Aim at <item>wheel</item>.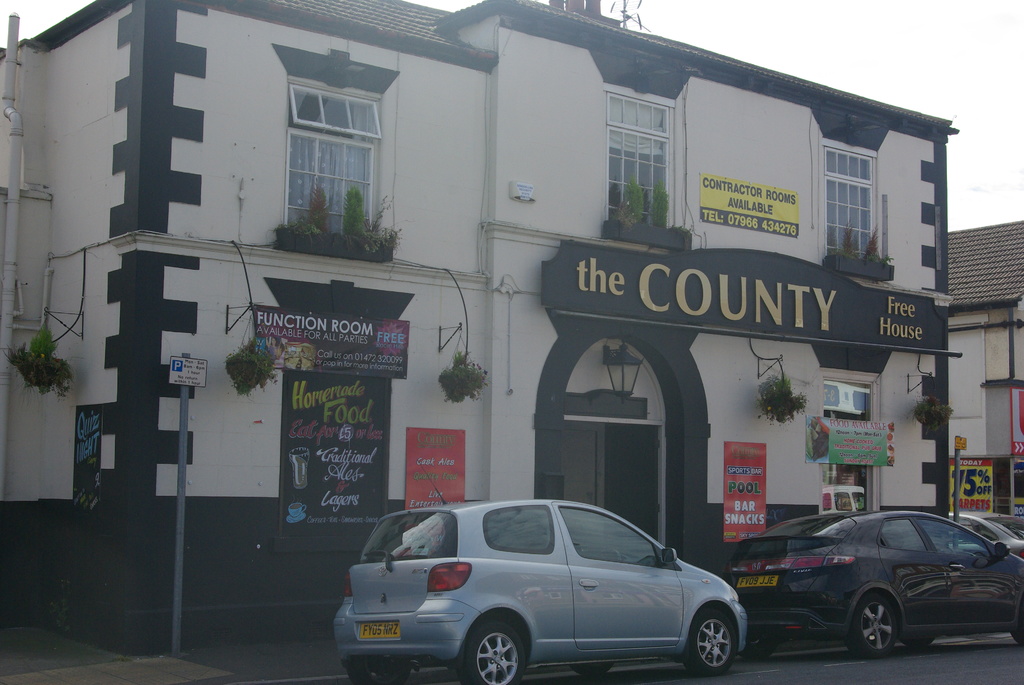
Aimed at {"left": 850, "top": 596, "right": 902, "bottom": 655}.
